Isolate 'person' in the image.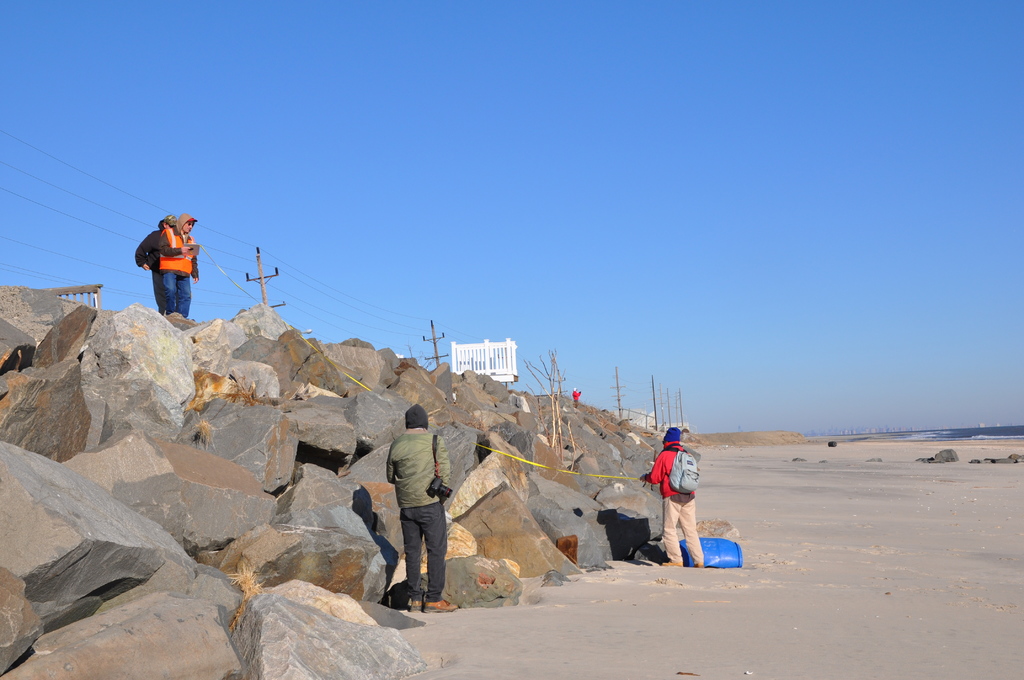
Isolated region: BBox(387, 406, 460, 611).
